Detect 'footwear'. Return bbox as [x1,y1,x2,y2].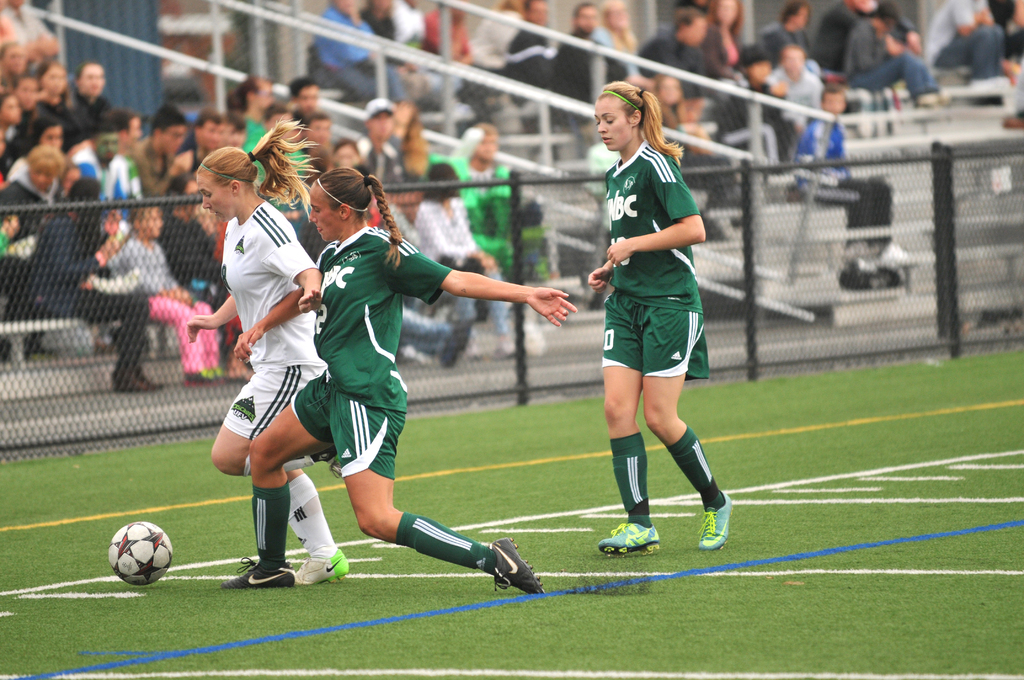
[315,447,342,476].
